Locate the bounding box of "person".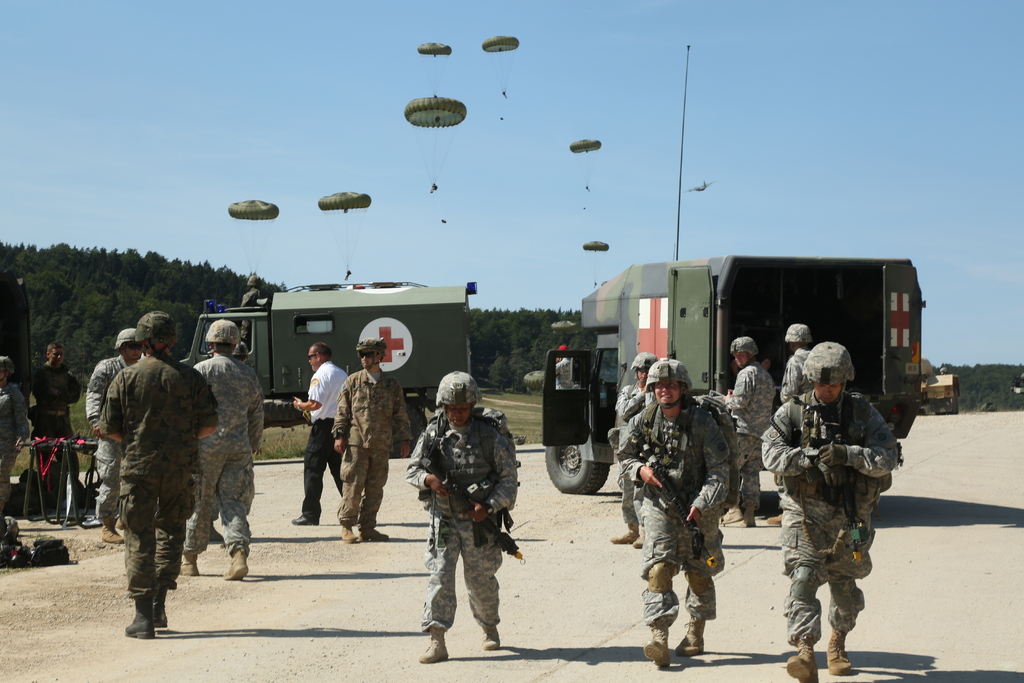
Bounding box: x1=414 y1=379 x2=509 y2=682.
